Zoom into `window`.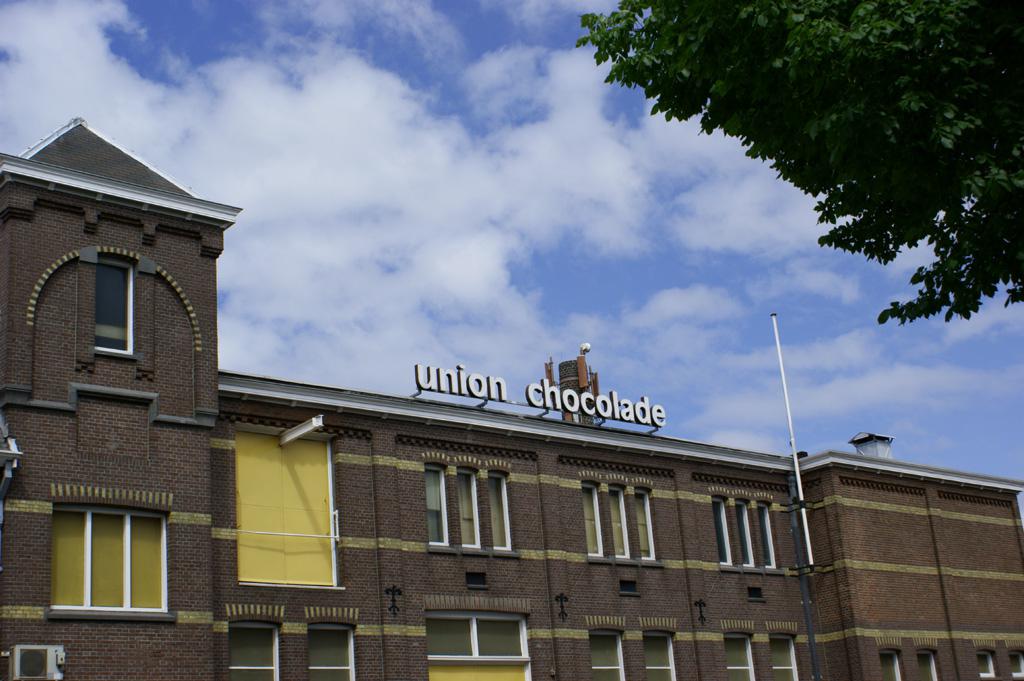
Zoom target: box=[425, 467, 449, 551].
